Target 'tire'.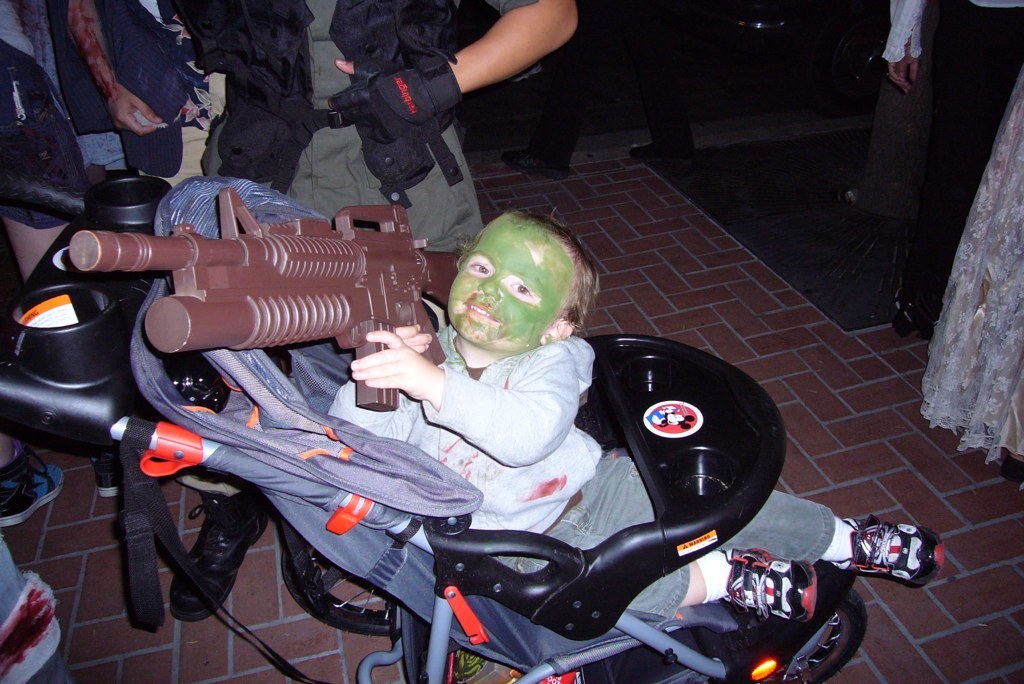
Target region: [x1=792, y1=592, x2=874, y2=683].
